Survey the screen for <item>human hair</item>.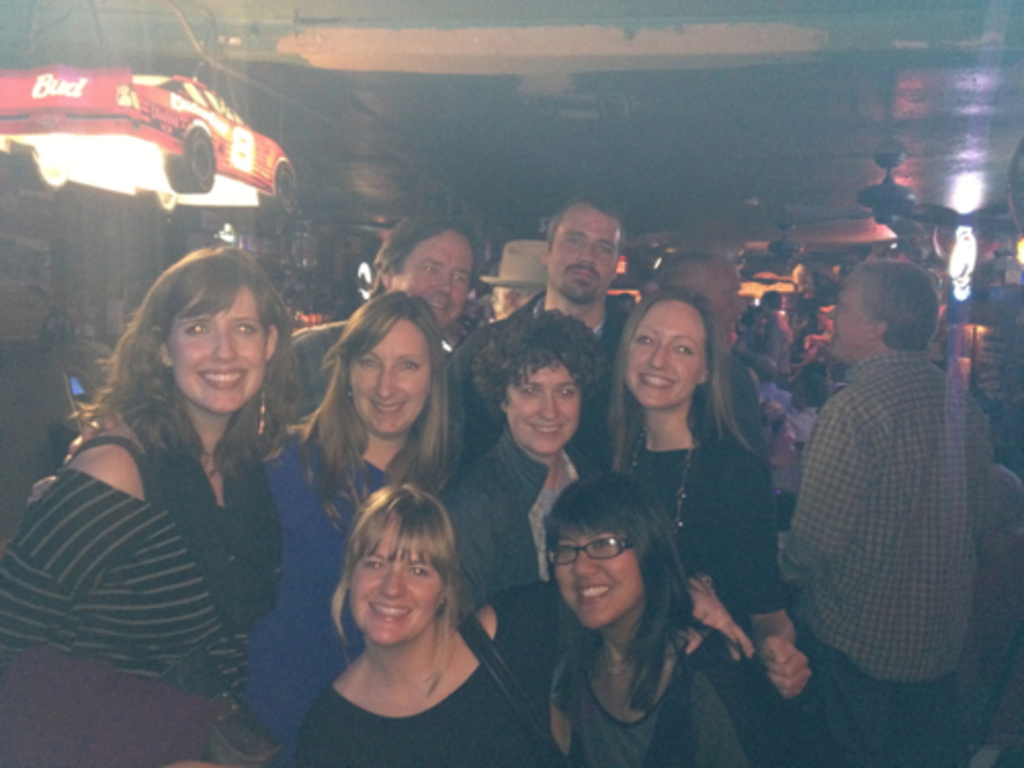
Survey found: pyautogui.locateOnScreen(281, 283, 467, 530).
